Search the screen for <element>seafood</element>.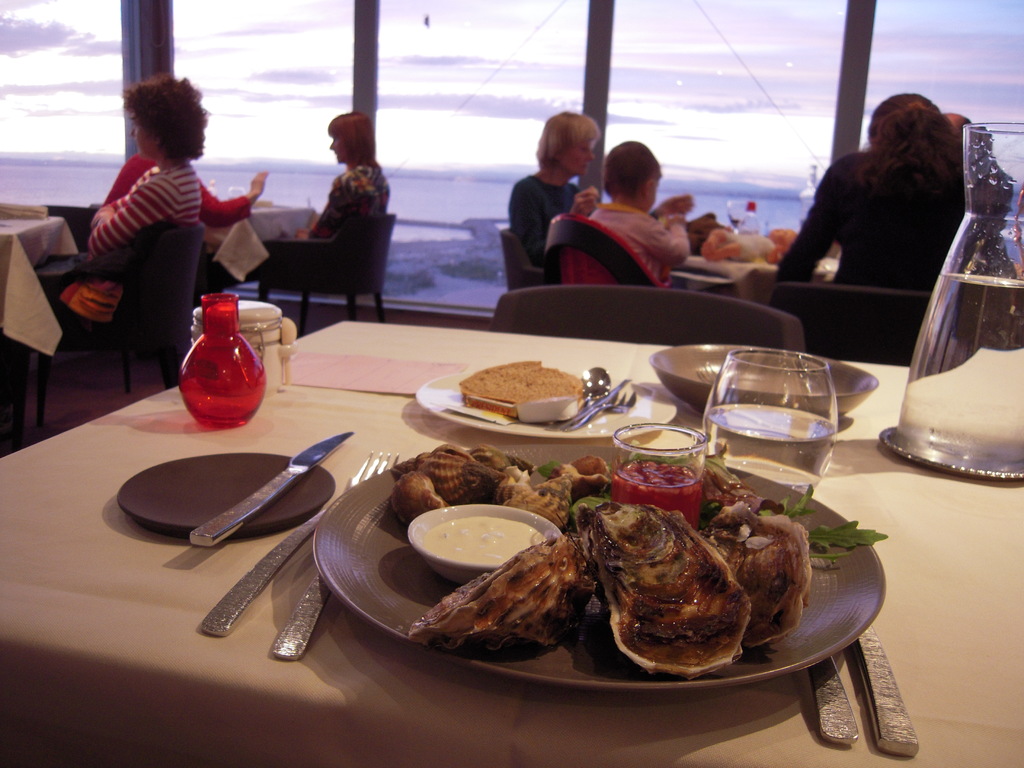
Found at <bbox>565, 497, 755, 675</bbox>.
